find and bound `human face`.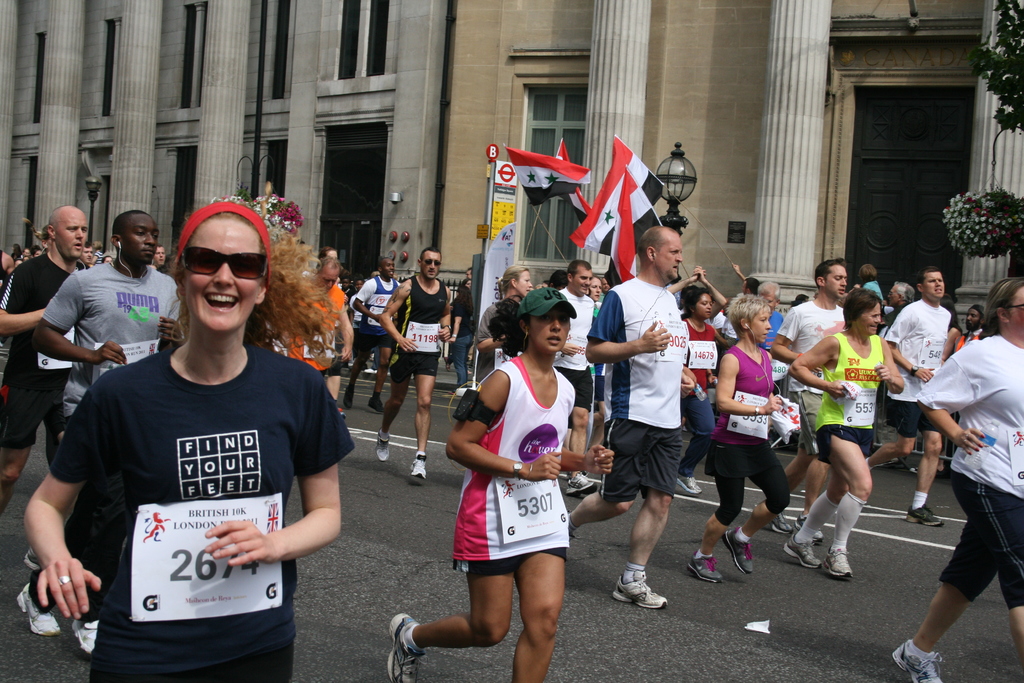
Bound: l=694, t=295, r=718, b=318.
